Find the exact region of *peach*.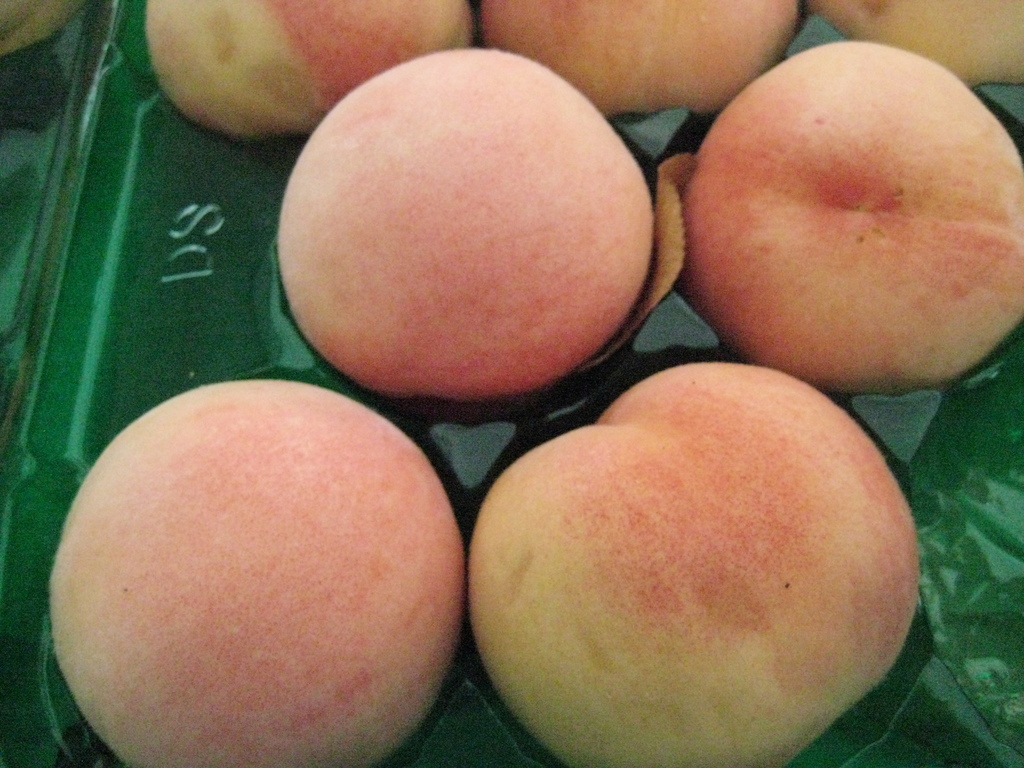
Exact region: crop(480, 0, 800, 118).
